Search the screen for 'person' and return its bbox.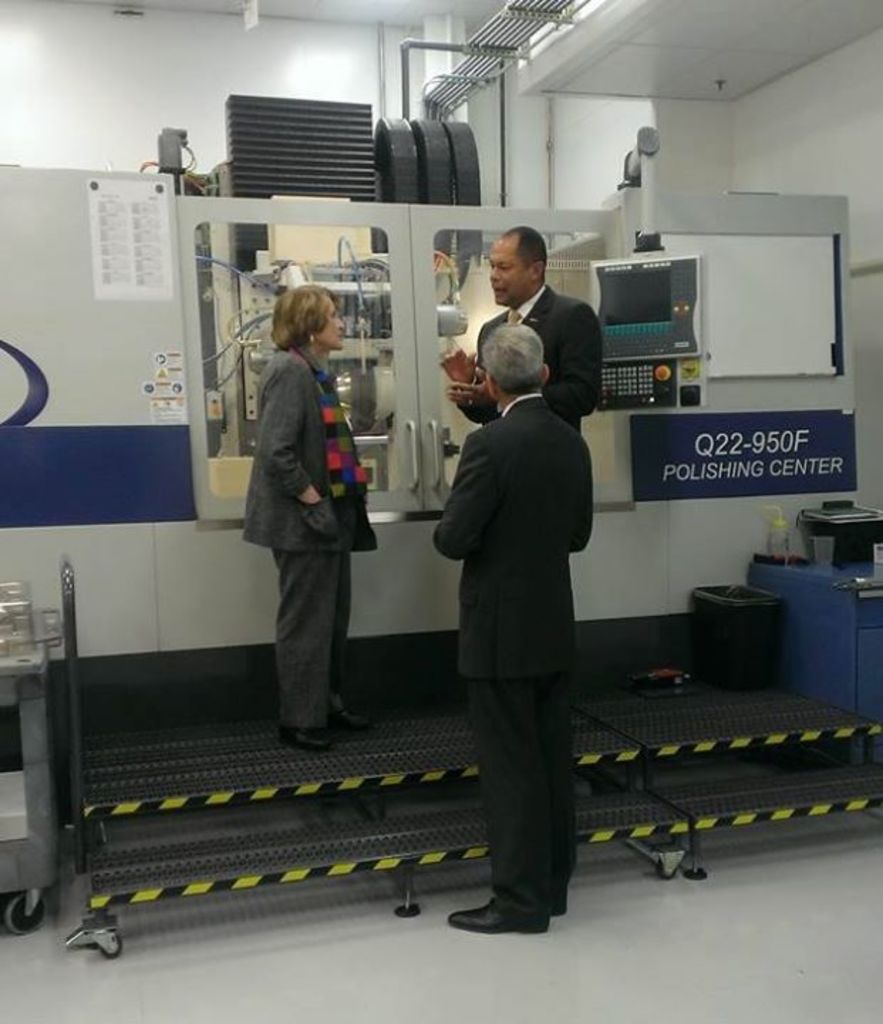
Found: x1=427 y1=317 x2=596 y2=936.
